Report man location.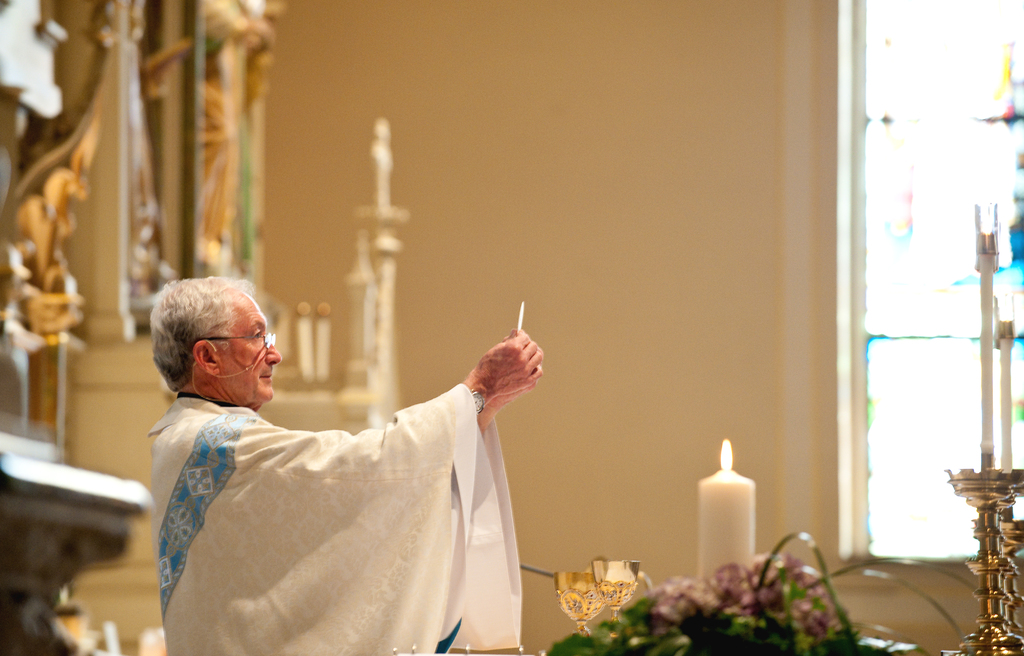
Report: Rect(145, 274, 543, 655).
